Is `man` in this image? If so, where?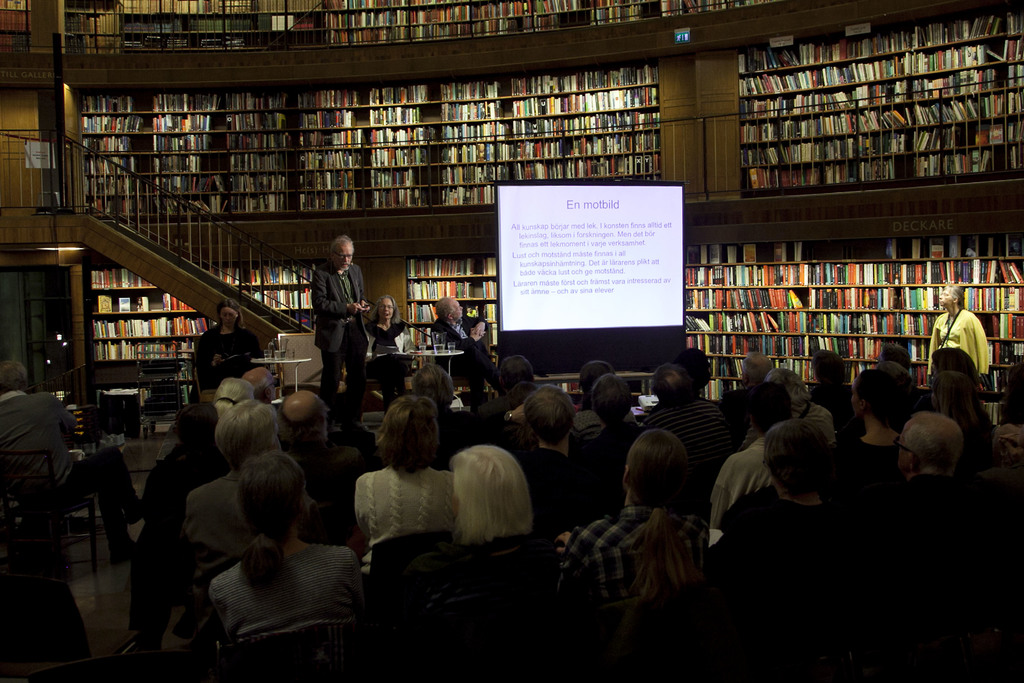
Yes, at (left=435, top=295, right=497, bottom=409).
